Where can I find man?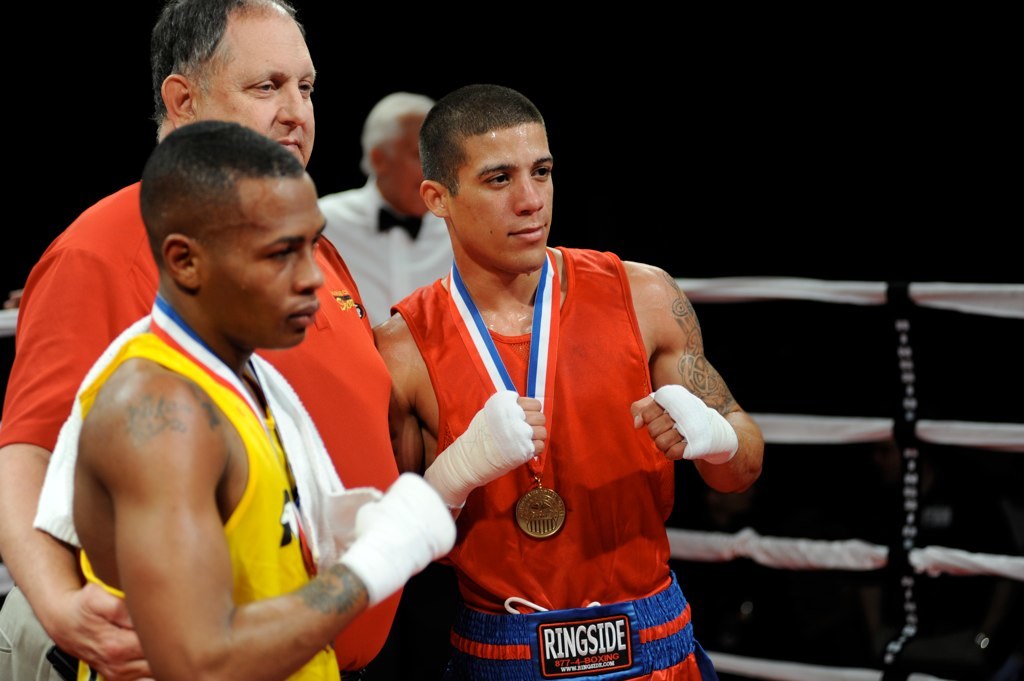
You can find it at left=65, top=121, right=458, bottom=680.
